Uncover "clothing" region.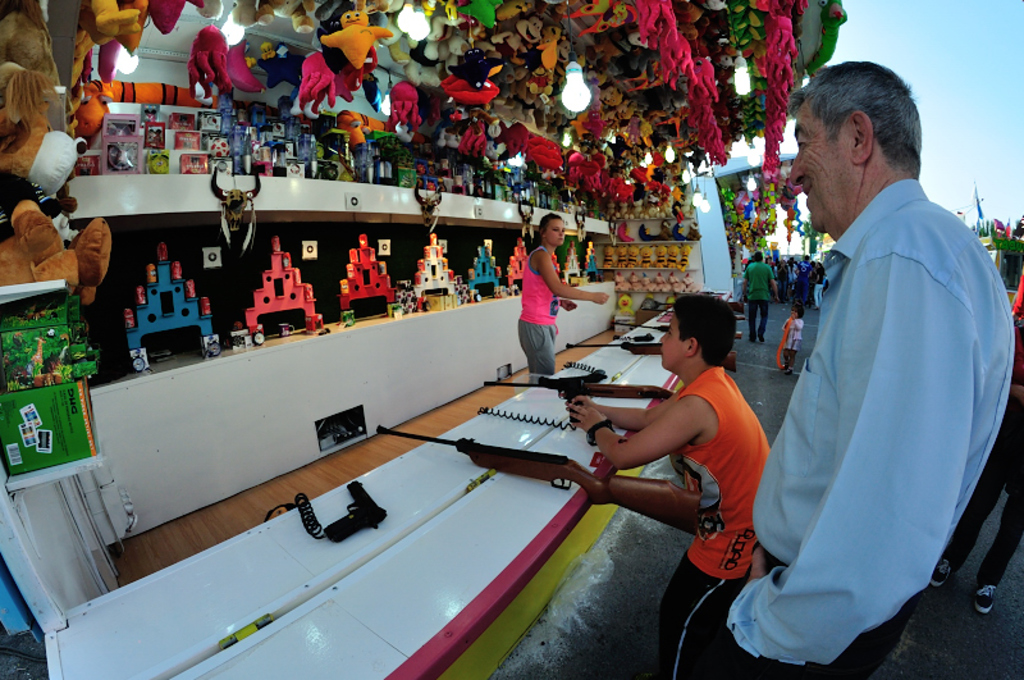
Uncovered: bbox(773, 304, 797, 361).
